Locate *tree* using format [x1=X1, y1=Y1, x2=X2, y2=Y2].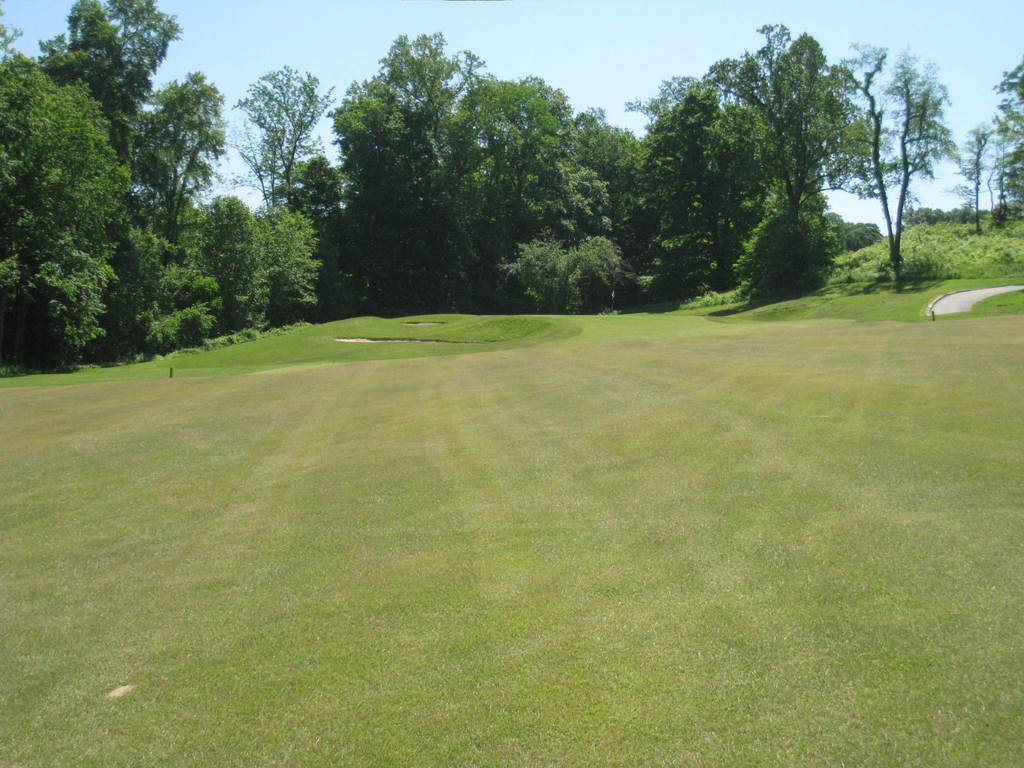
[x1=250, y1=200, x2=325, y2=314].
